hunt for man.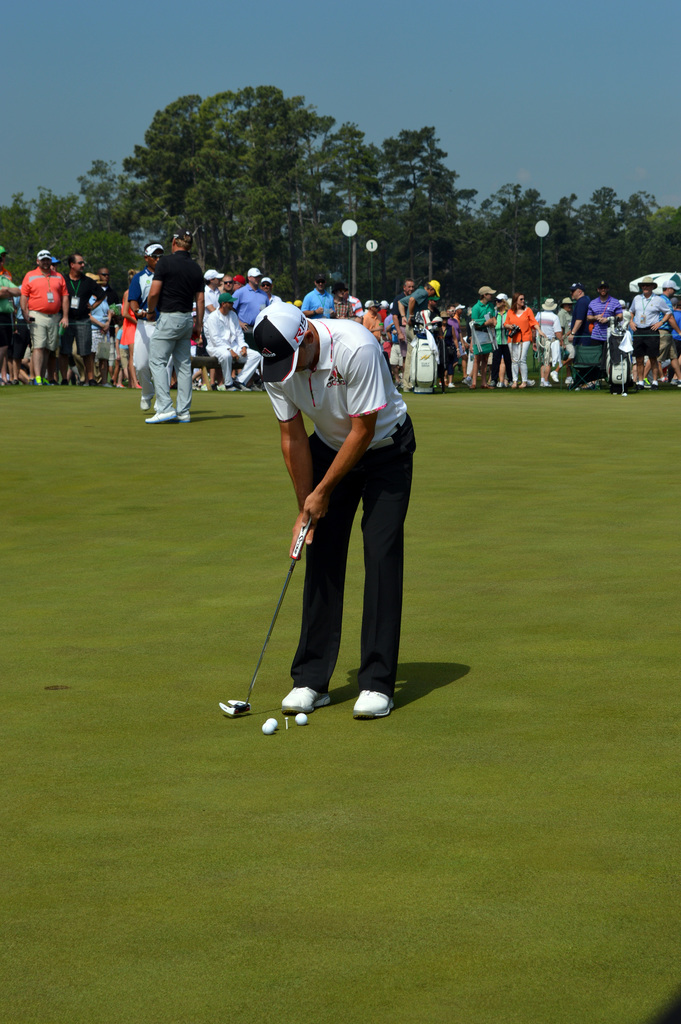
Hunted down at bbox(537, 300, 562, 385).
